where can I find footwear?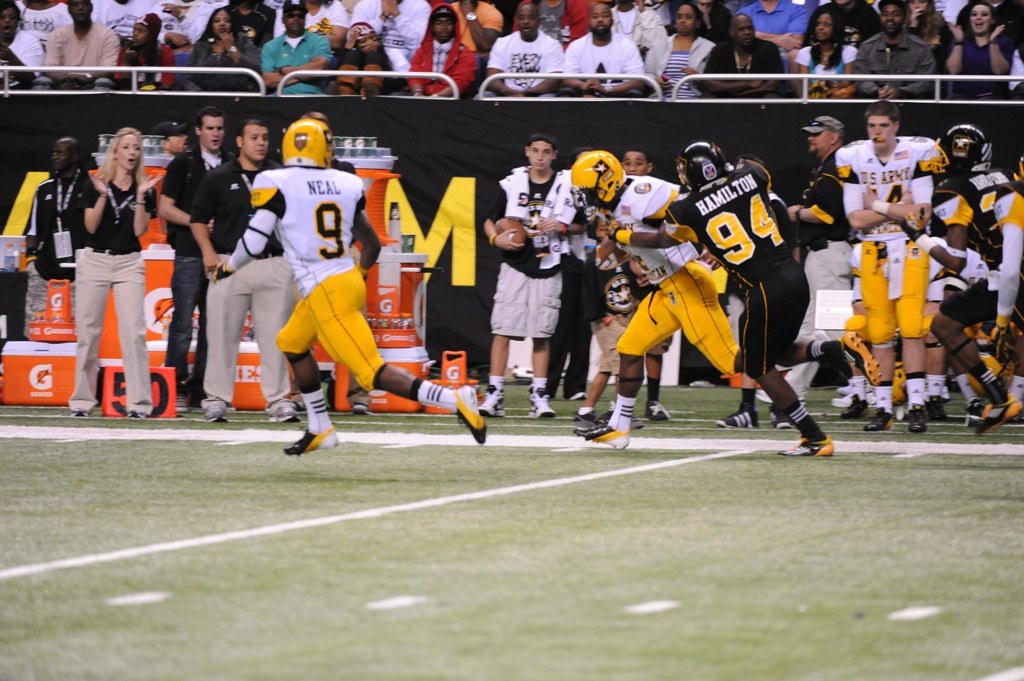
You can find it at Rect(124, 408, 147, 420).
